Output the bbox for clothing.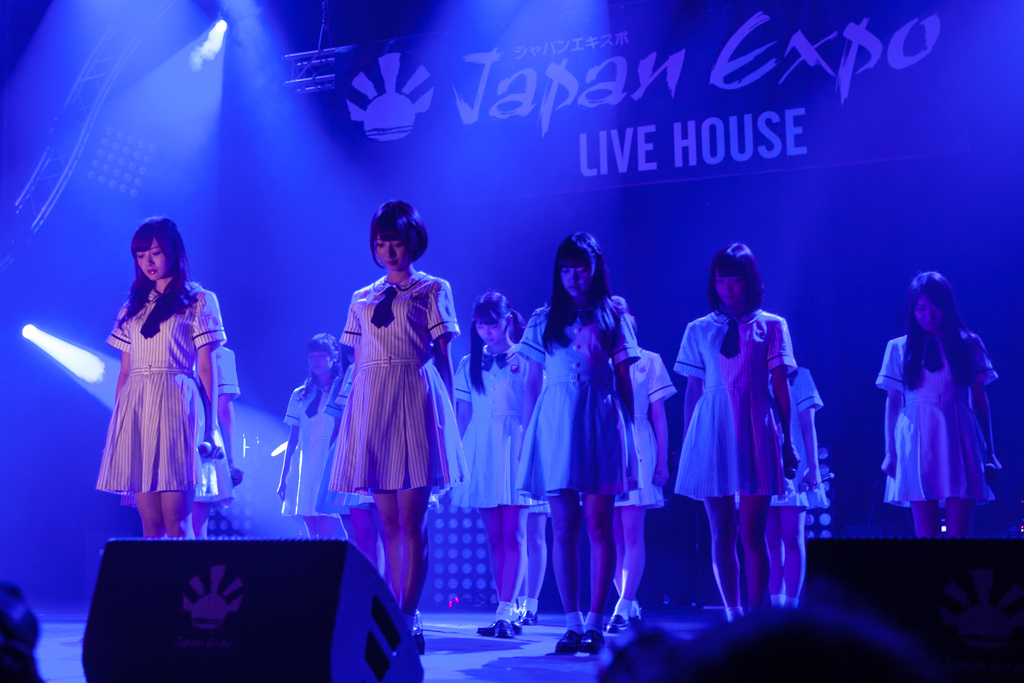
<box>183,349,241,501</box>.
